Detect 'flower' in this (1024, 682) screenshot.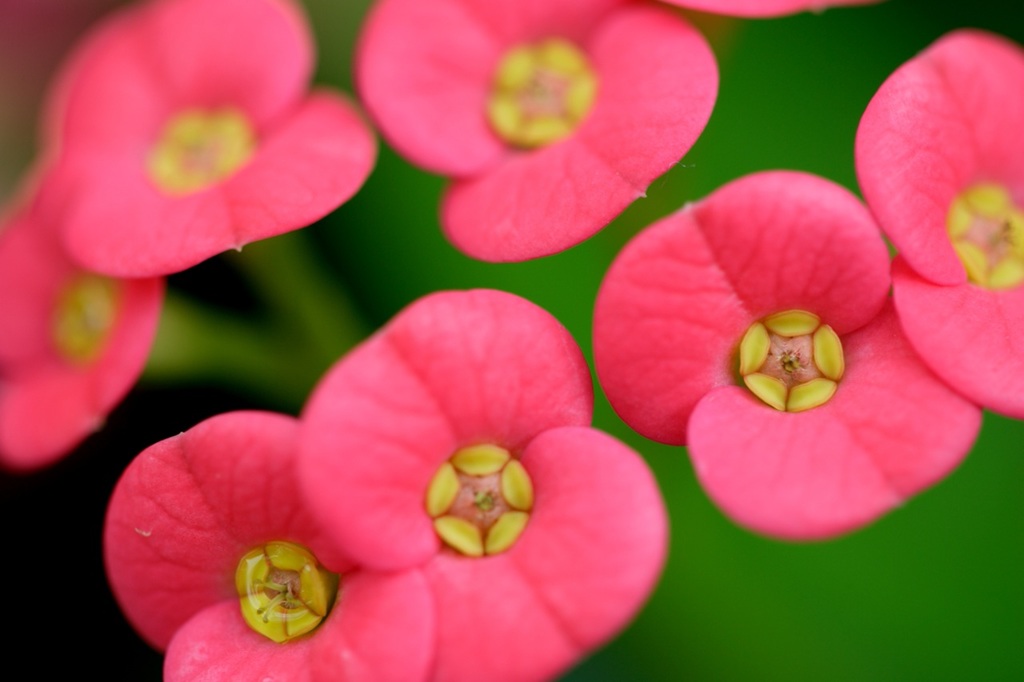
Detection: 853,27,1023,417.
